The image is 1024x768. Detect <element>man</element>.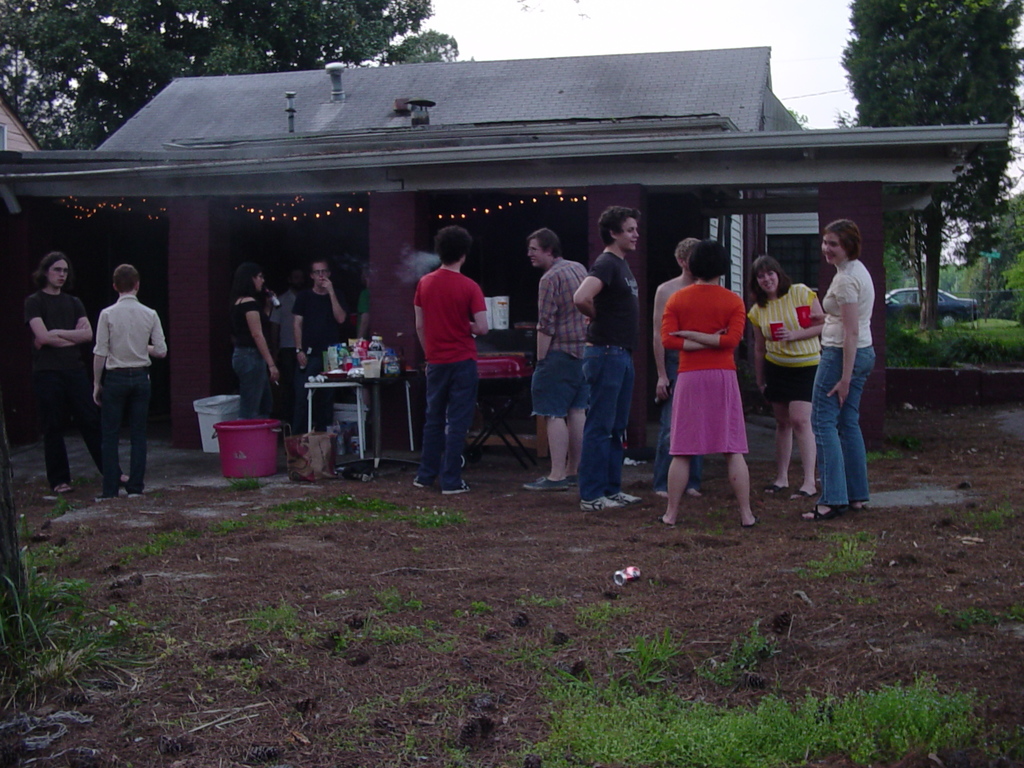
Detection: 655/239/710/495.
